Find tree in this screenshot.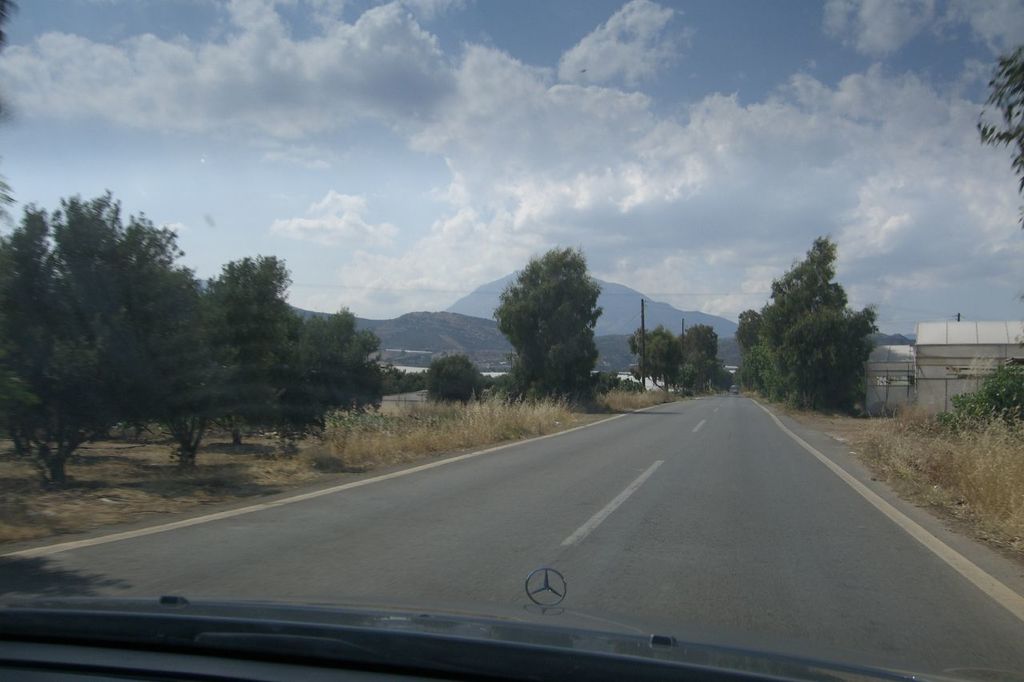
The bounding box for tree is <bbox>0, 193, 228, 483</bbox>.
